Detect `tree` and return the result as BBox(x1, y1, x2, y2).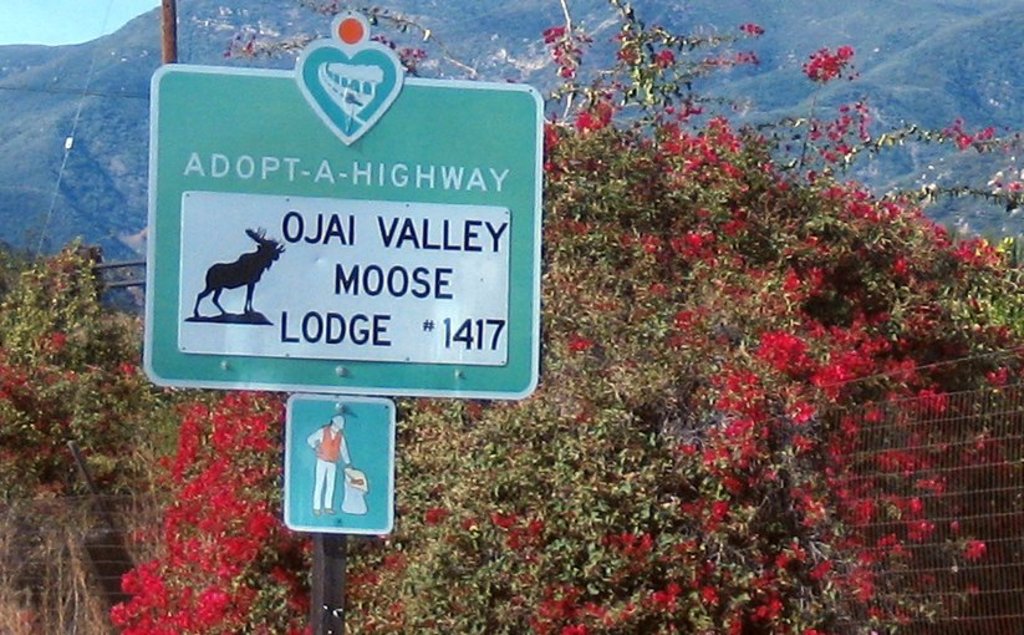
BBox(9, 199, 127, 510).
